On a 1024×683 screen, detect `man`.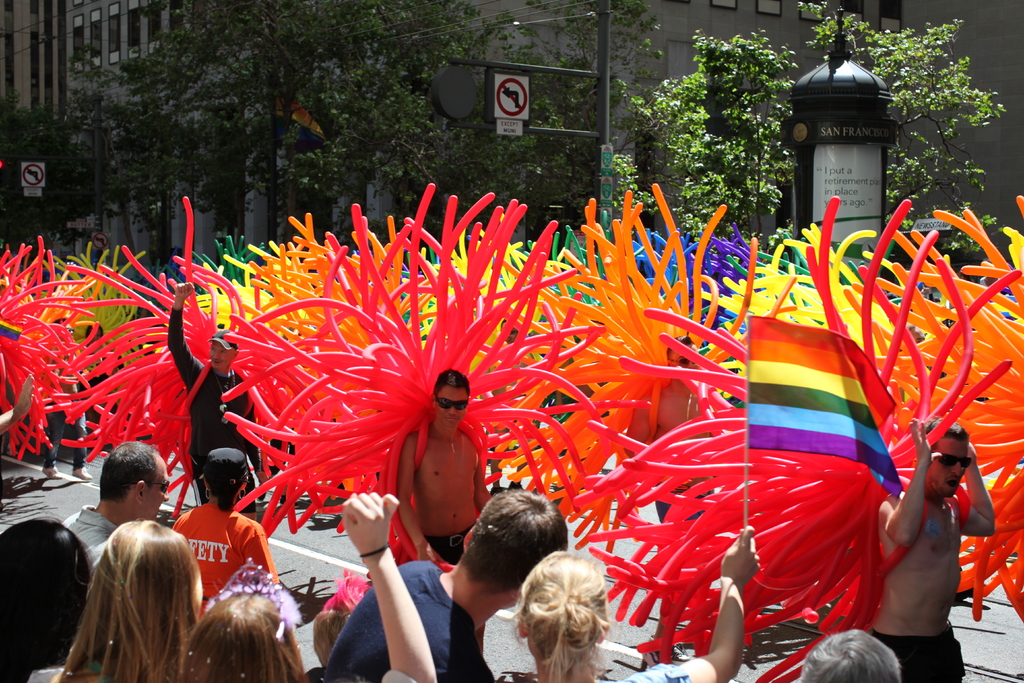
BBox(877, 415, 995, 682).
